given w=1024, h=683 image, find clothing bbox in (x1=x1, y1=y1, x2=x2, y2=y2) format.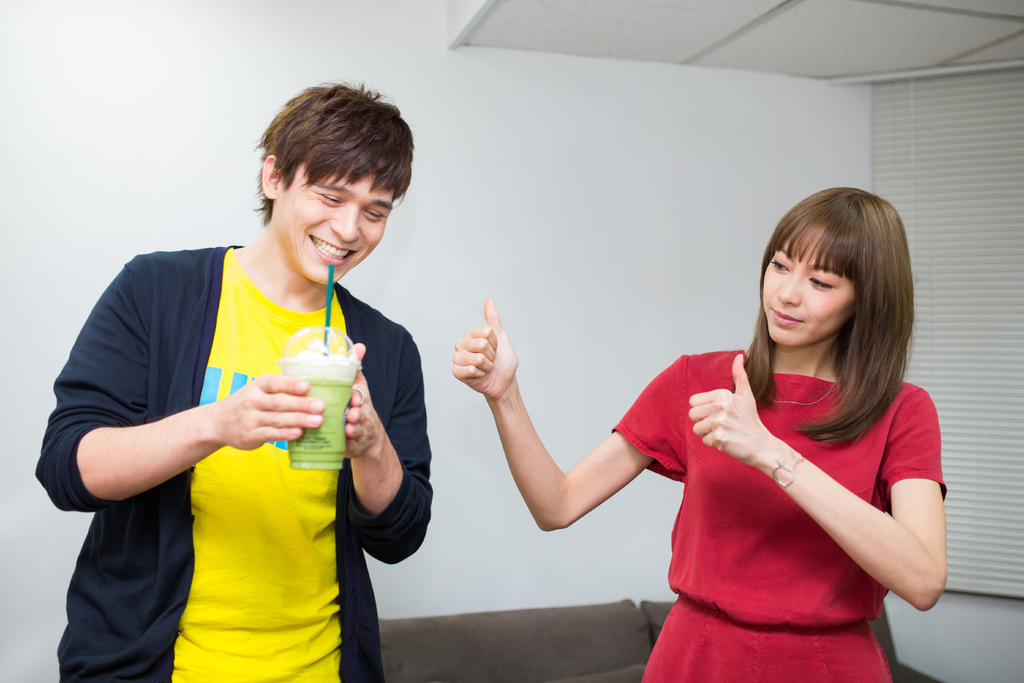
(x1=610, y1=344, x2=948, y2=682).
